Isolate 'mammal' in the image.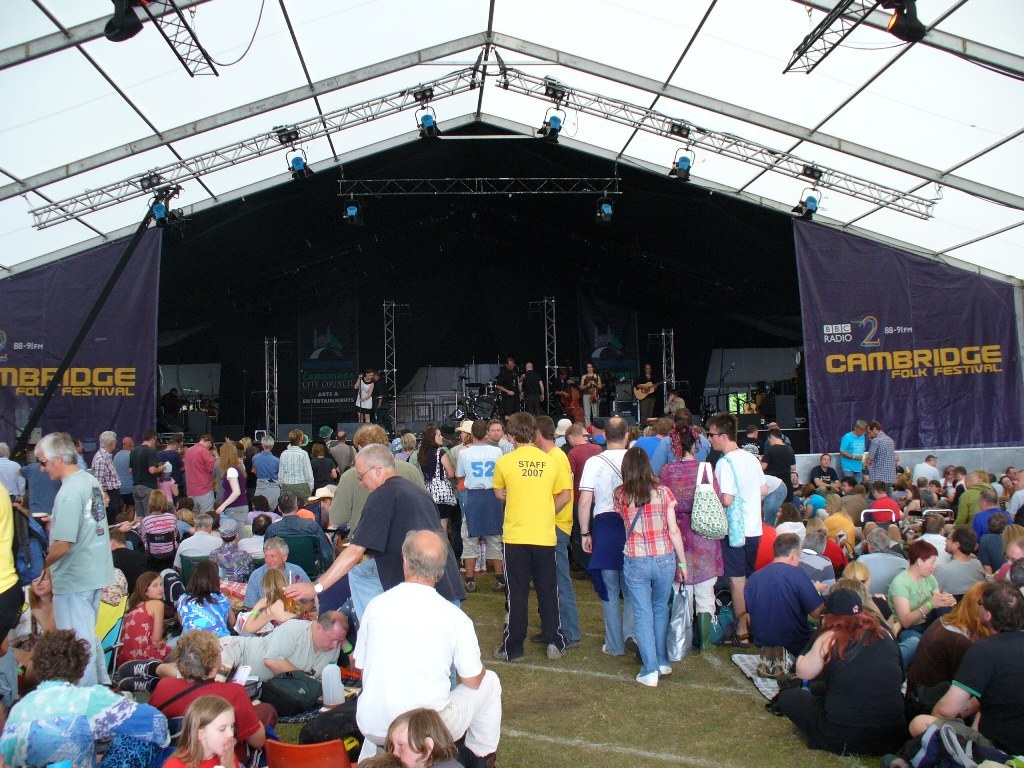
Isolated region: {"x1": 524, "y1": 360, "x2": 547, "y2": 414}.
